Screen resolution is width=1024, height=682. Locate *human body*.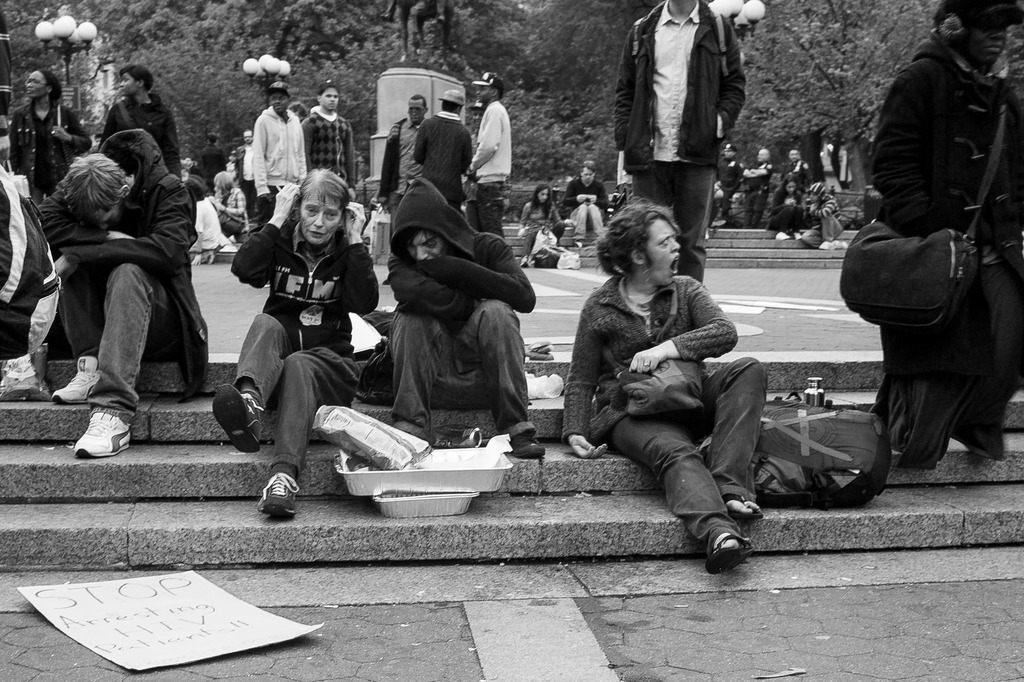
locate(188, 171, 210, 193).
